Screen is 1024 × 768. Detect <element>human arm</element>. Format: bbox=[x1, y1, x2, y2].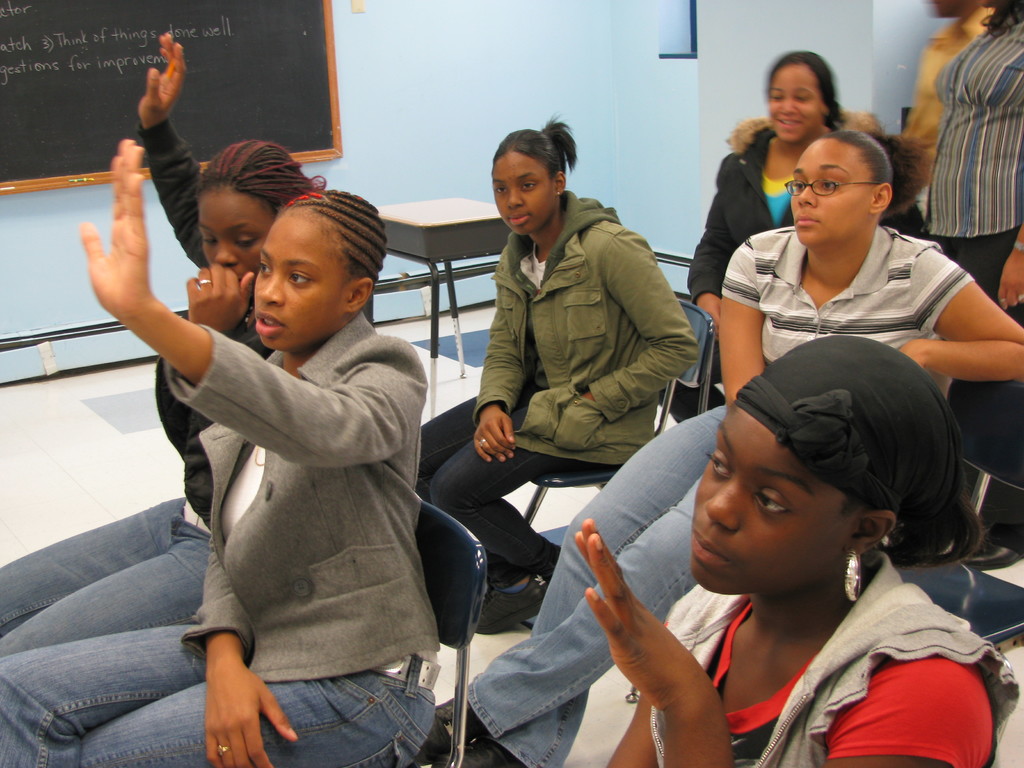
bbox=[83, 140, 425, 468].
